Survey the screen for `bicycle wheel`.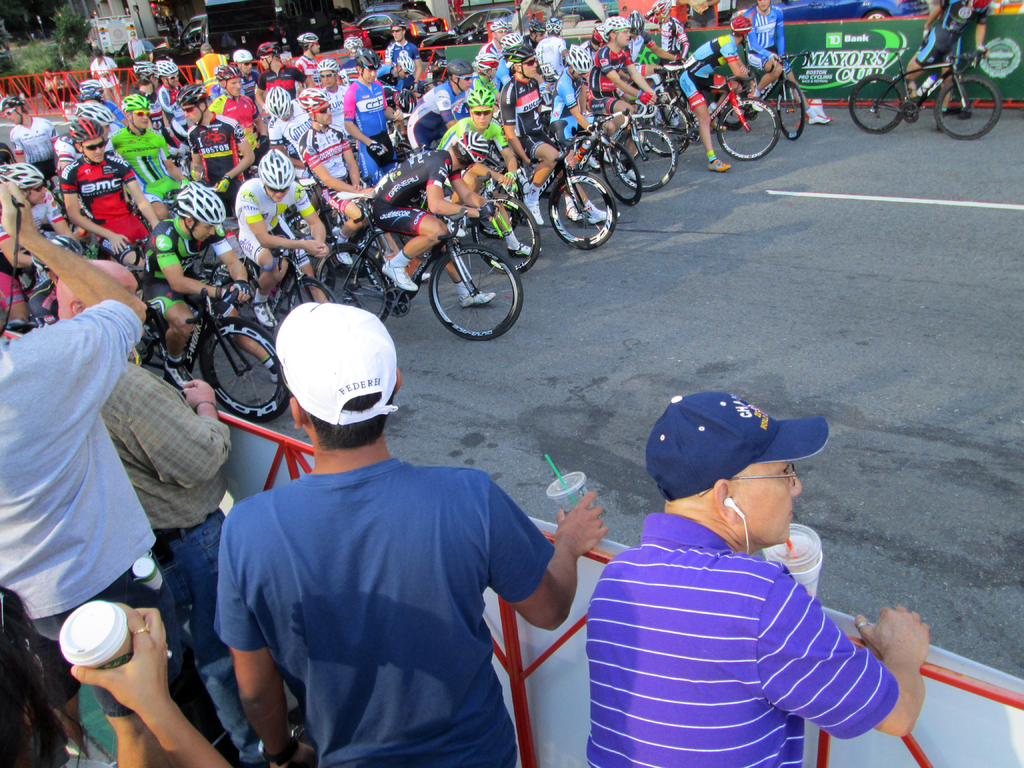
Survey found: locate(288, 274, 335, 312).
